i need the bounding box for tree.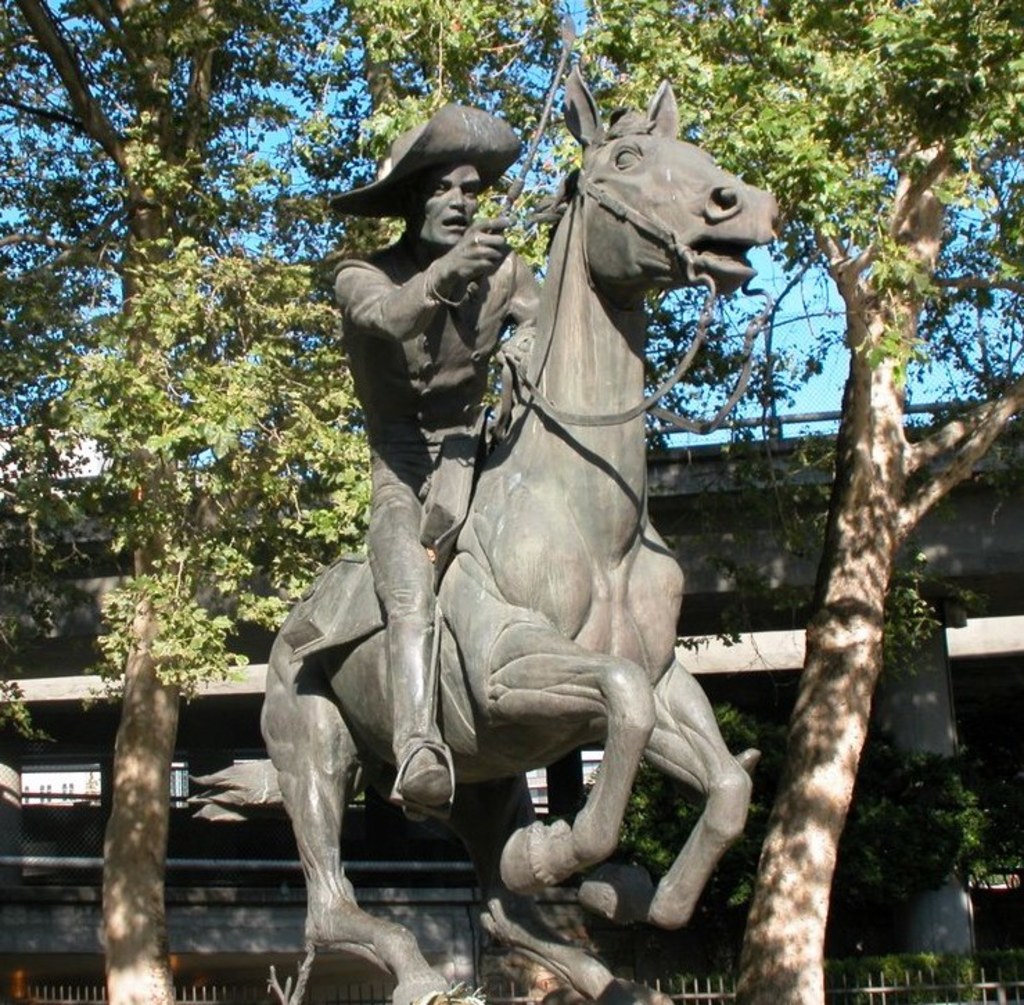
Here it is: 0:169:392:728.
